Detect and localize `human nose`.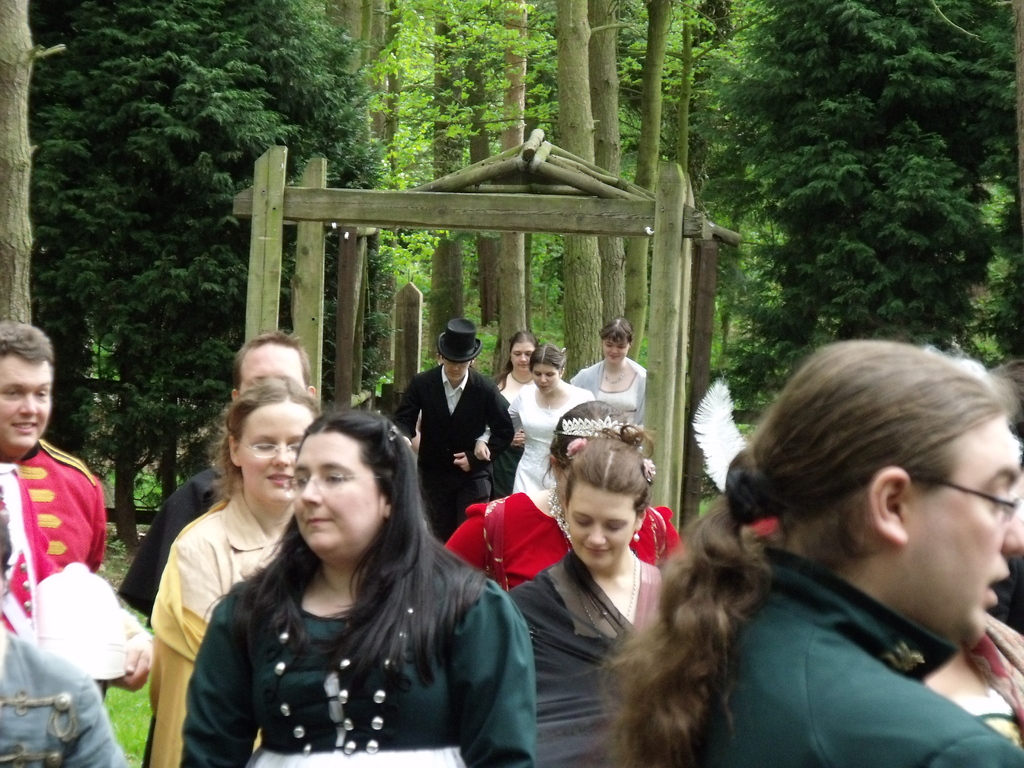
Localized at <region>521, 349, 528, 362</region>.
